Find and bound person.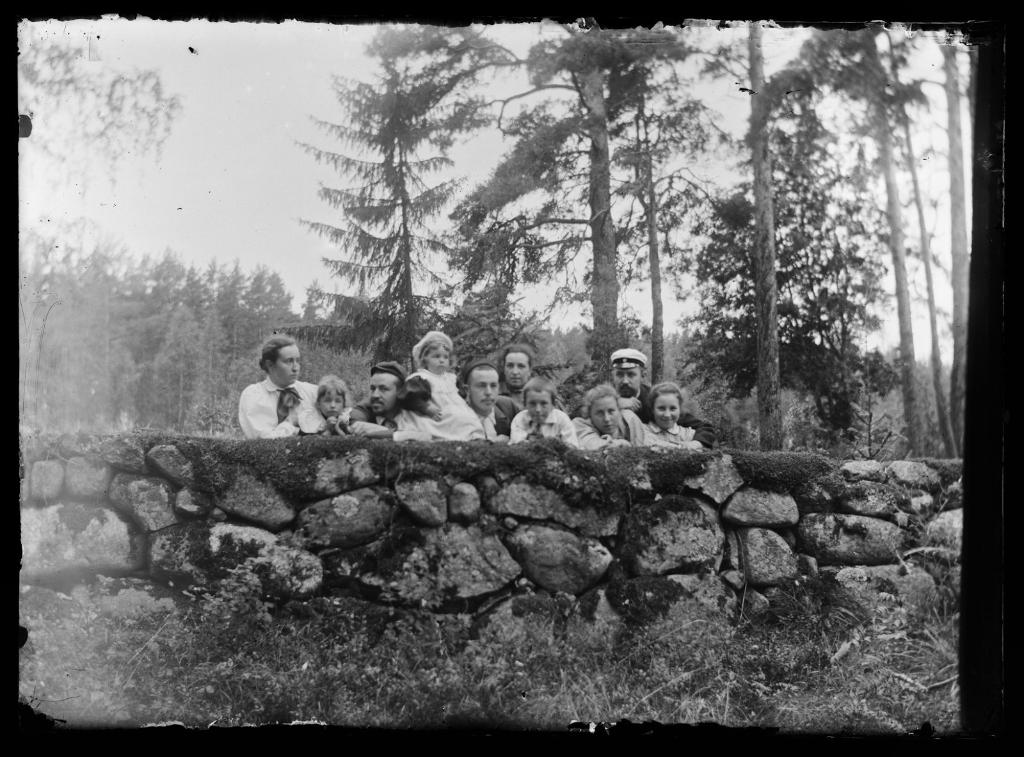
Bound: (352,363,419,438).
